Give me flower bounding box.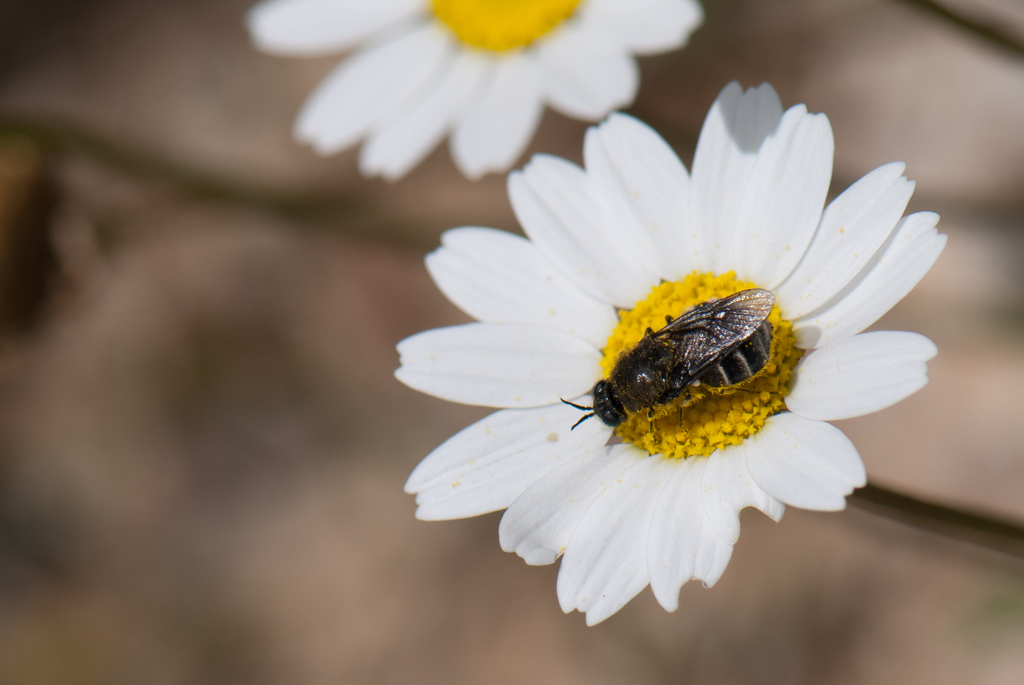
(left=240, top=0, right=696, bottom=179).
